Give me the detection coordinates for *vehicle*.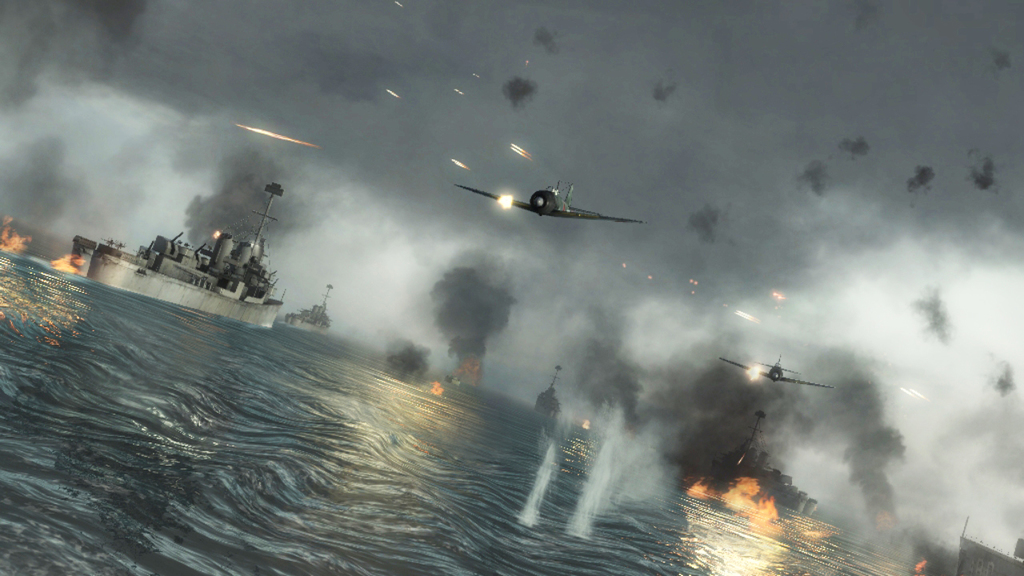
rect(282, 279, 330, 340).
